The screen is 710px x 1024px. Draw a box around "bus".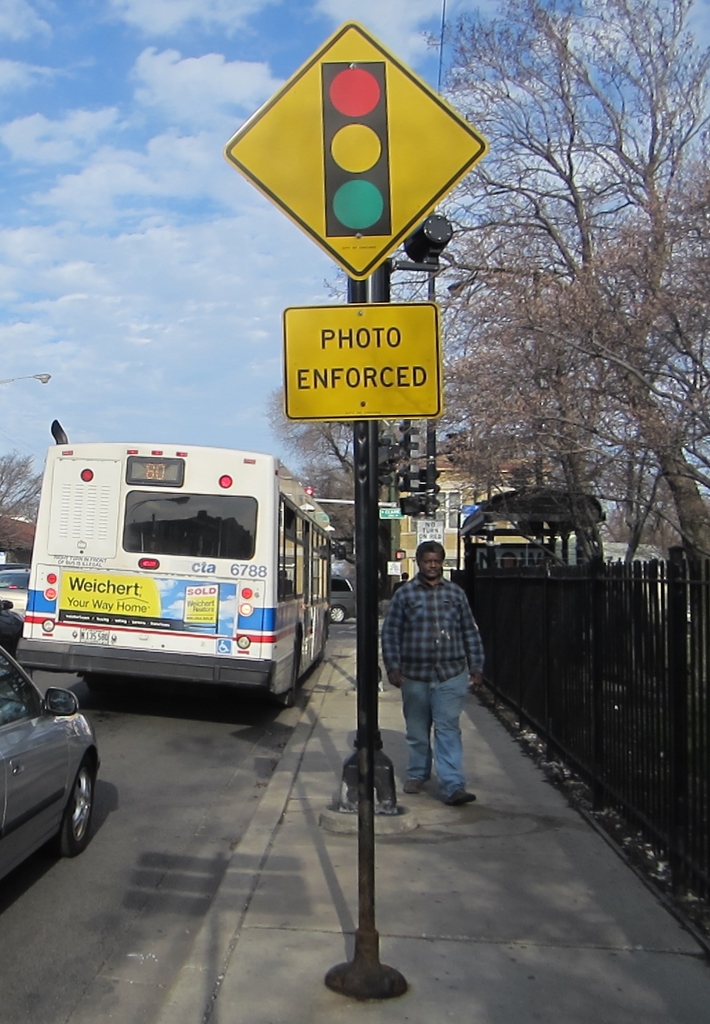
crop(14, 441, 338, 701).
